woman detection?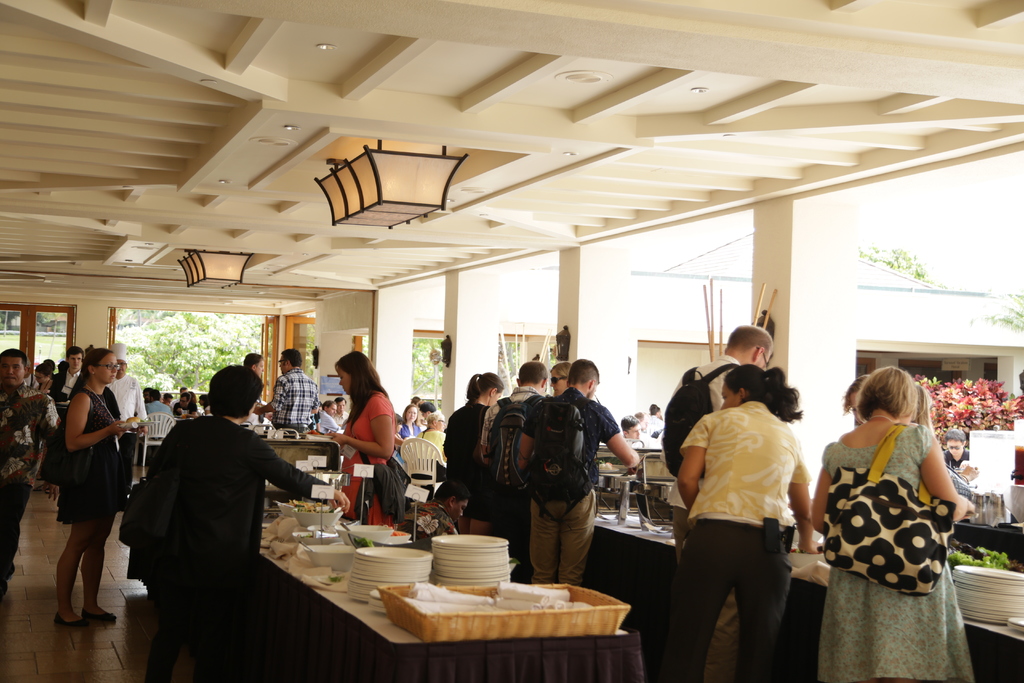
[x1=325, y1=349, x2=394, y2=523]
